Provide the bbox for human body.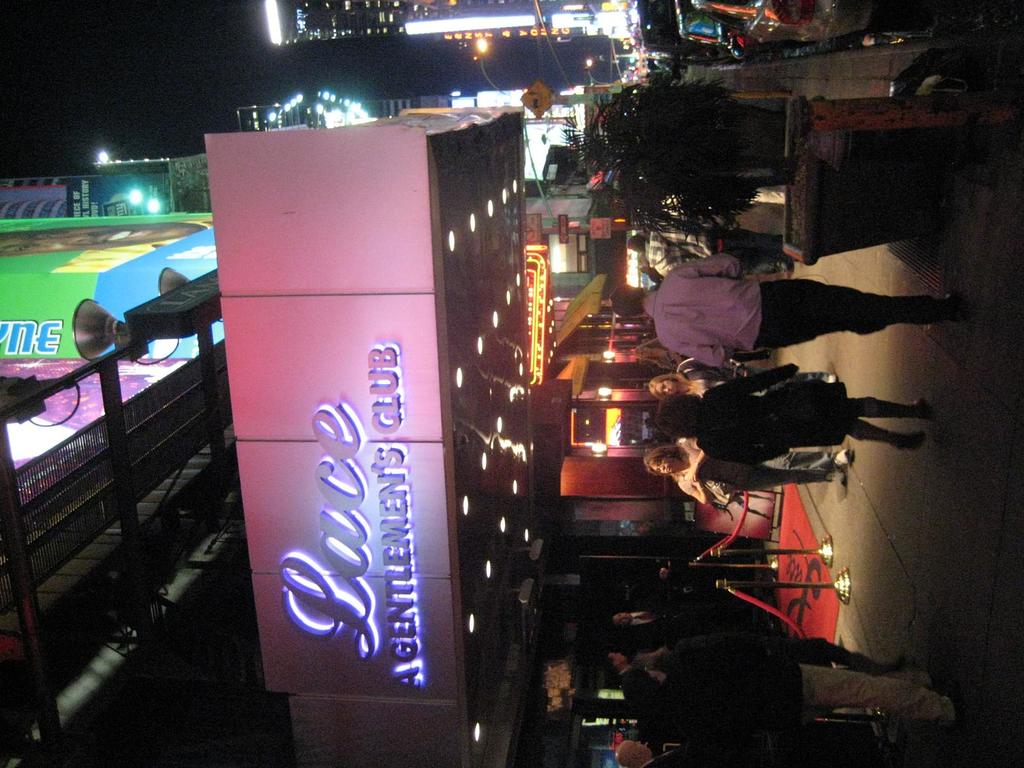
detection(643, 434, 852, 506).
